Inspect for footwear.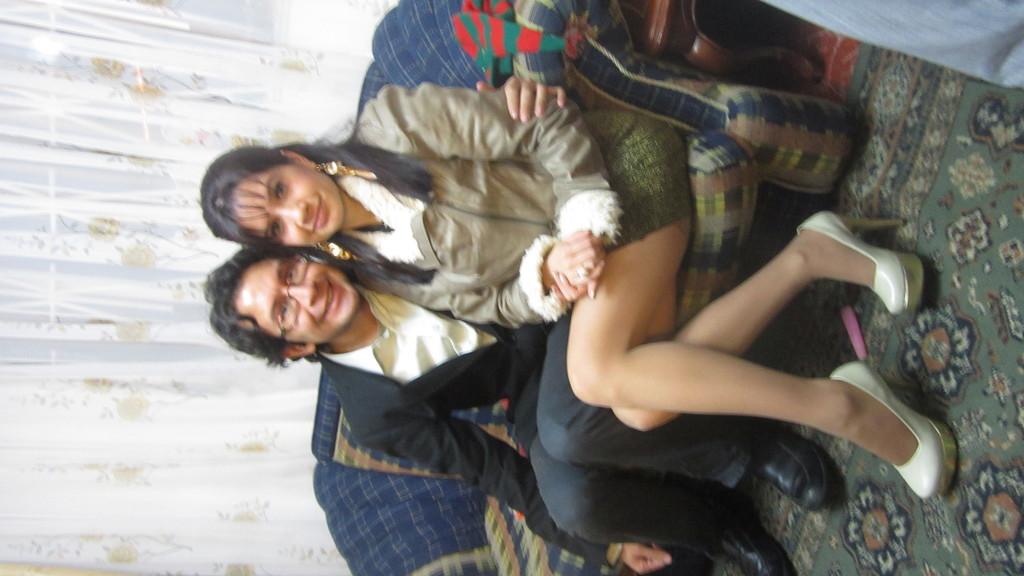
Inspection: 787 374 947 488.
